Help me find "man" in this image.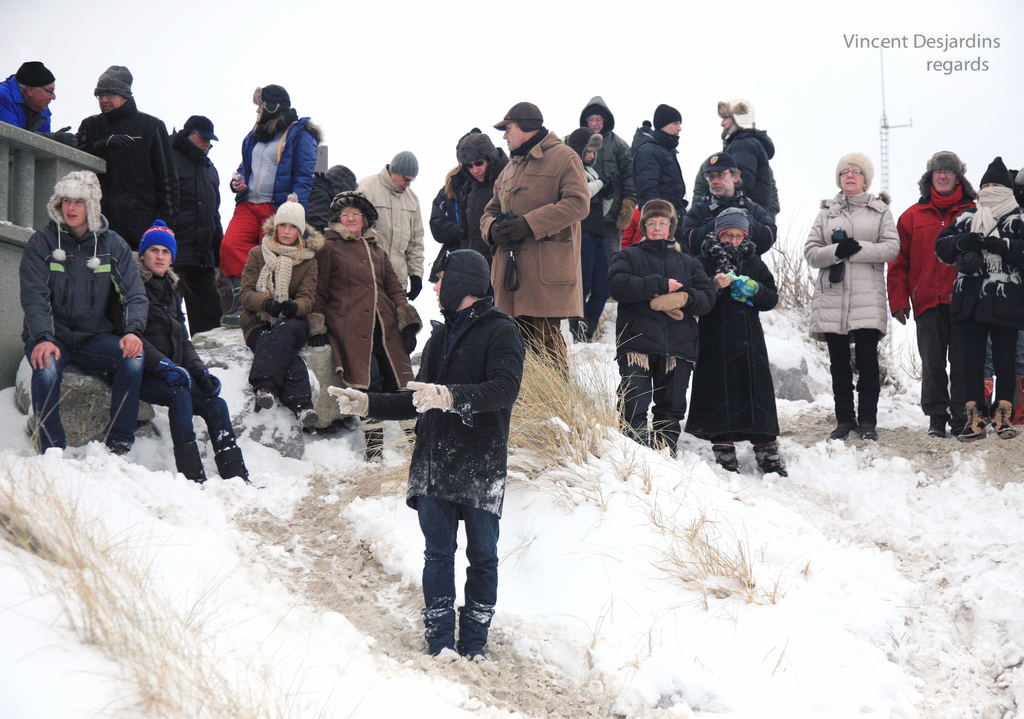
Found it: <bbox>604, 197, 718, 459</bbox>.
